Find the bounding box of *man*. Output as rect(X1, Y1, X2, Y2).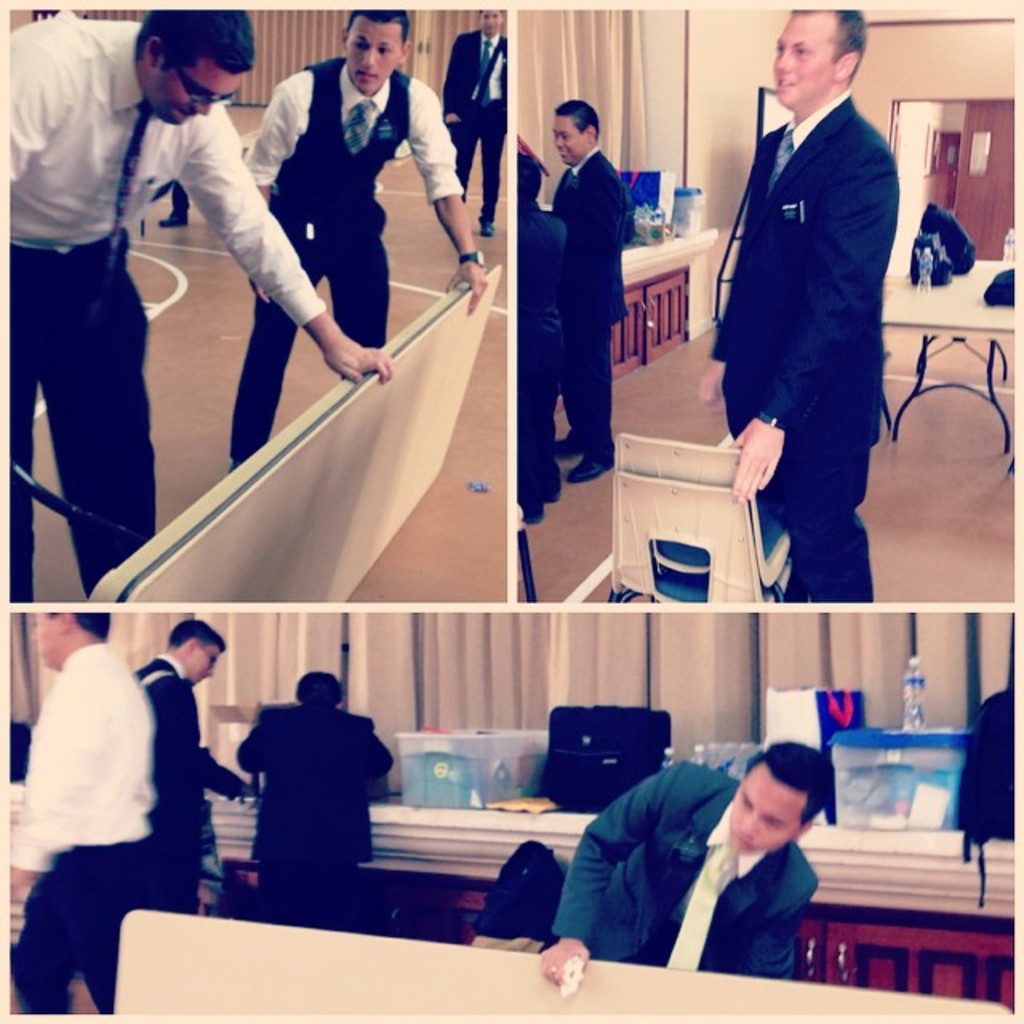
rect(232, 678, 395, 926).
